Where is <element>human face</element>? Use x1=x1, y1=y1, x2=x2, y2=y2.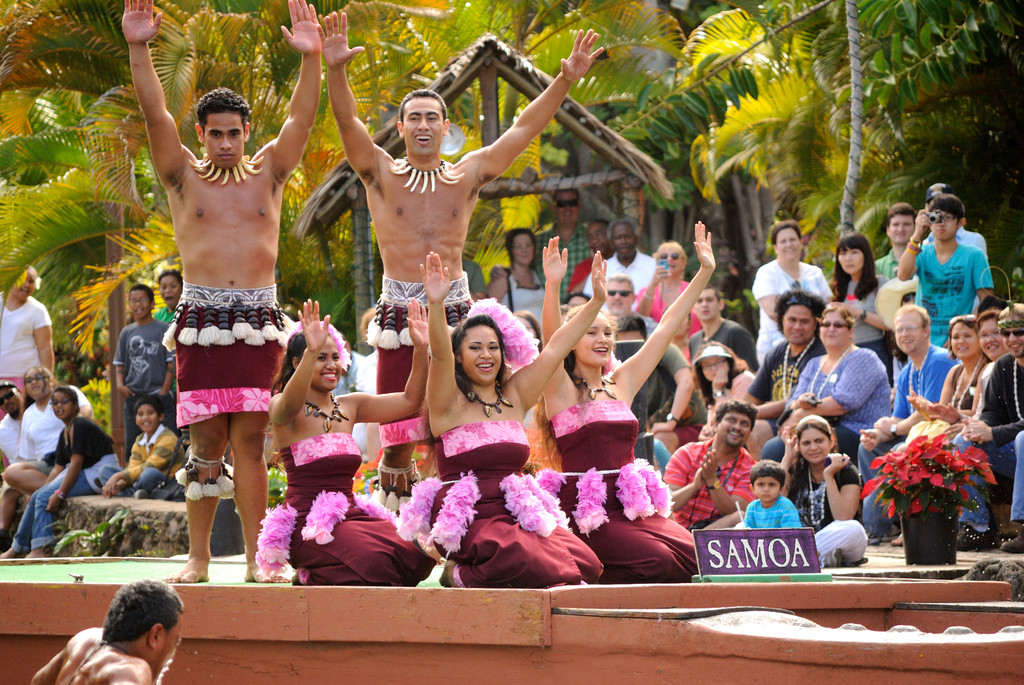
x1=934, y1=213, x2=959, y2=243.
